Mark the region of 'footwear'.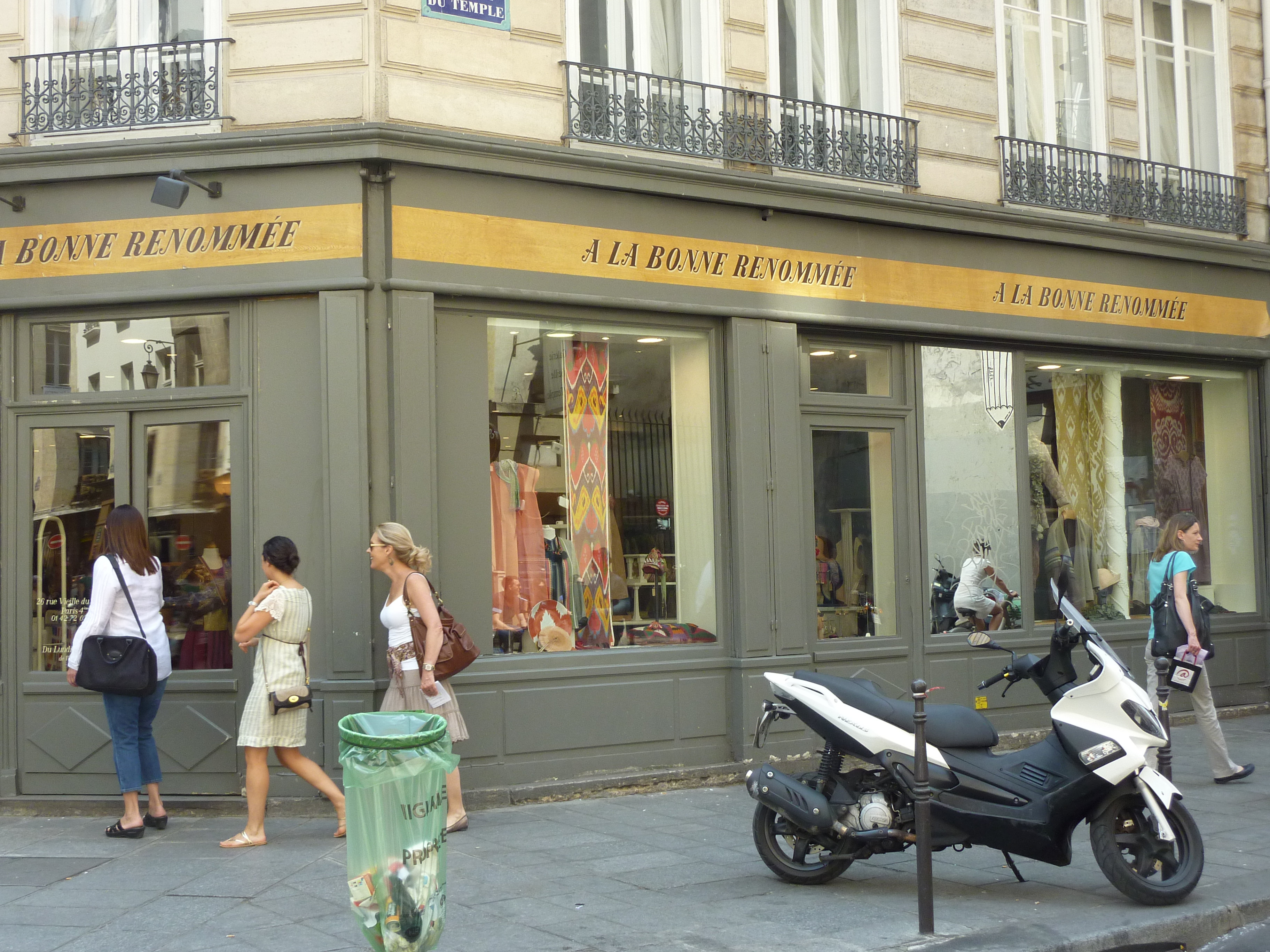
Region: {"left": 37, "top": 285, "right": 50, "bottom": 292}.
